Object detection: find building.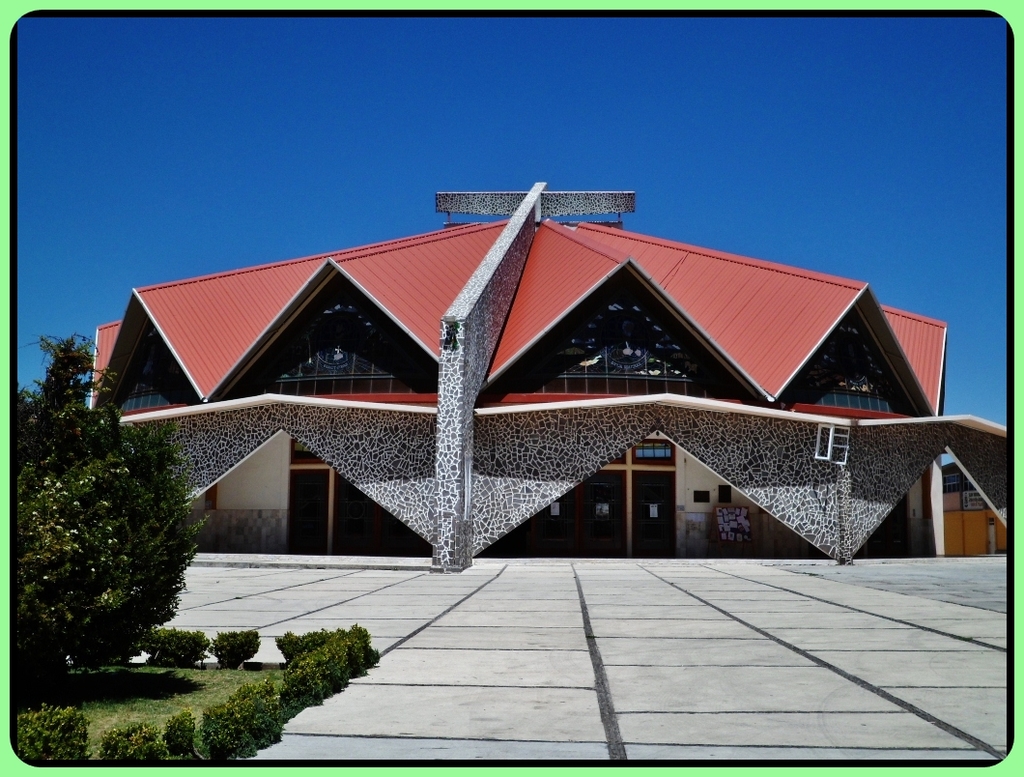
[82,180,1013,572].
